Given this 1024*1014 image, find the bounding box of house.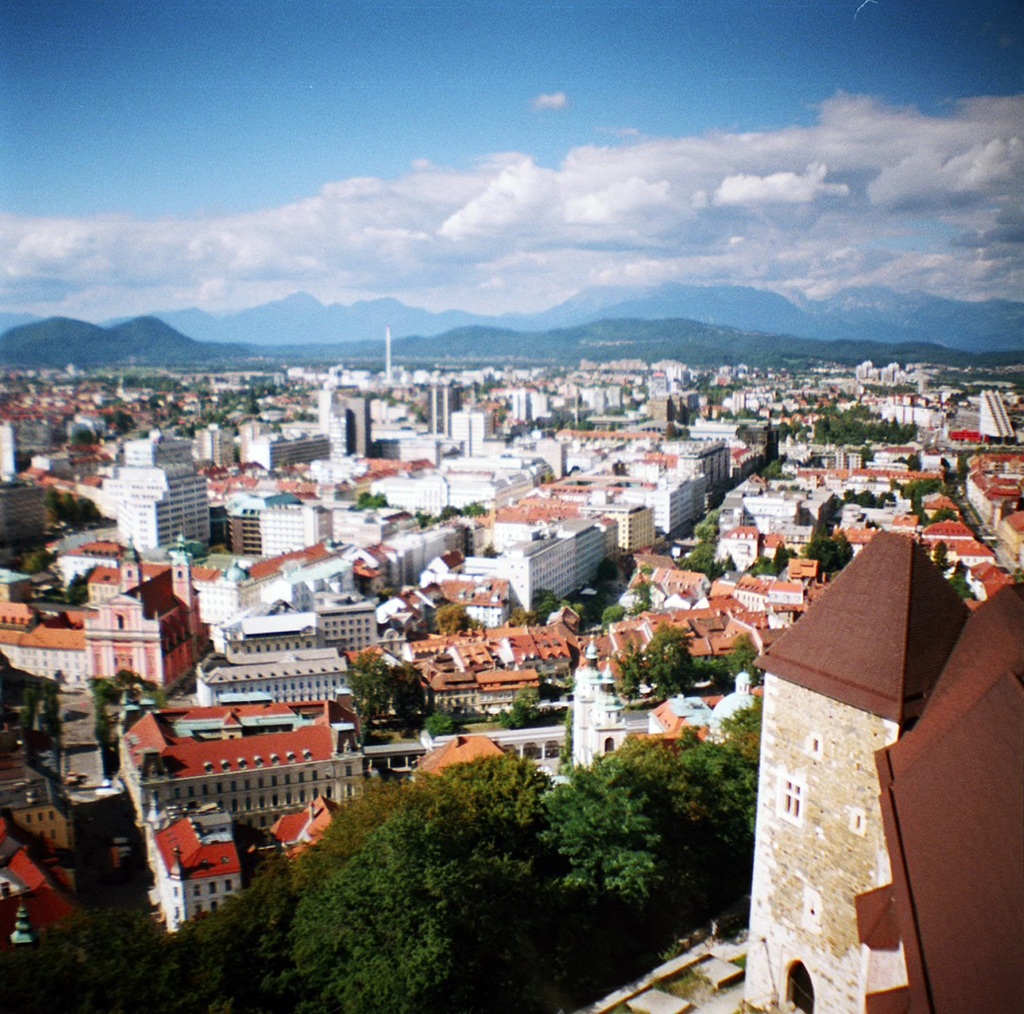
pyautogui.locateOnScreen(820, 457, 847, 496).
